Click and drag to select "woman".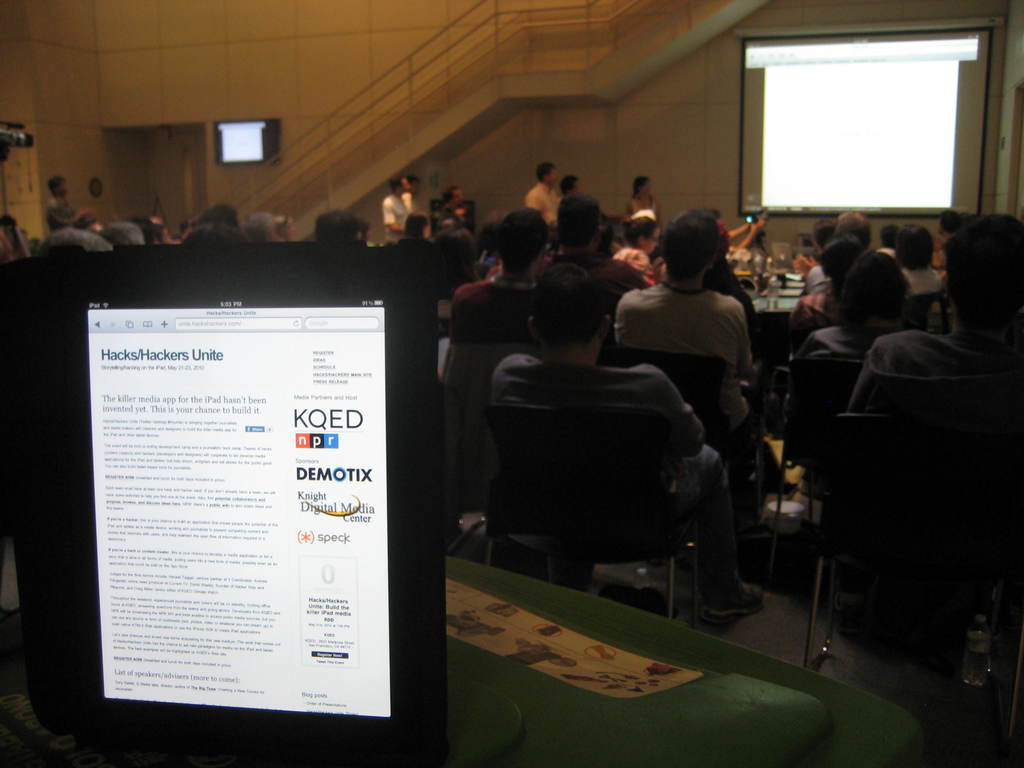
Selection: x1=611, y1=214, x2=660, y2=285.
